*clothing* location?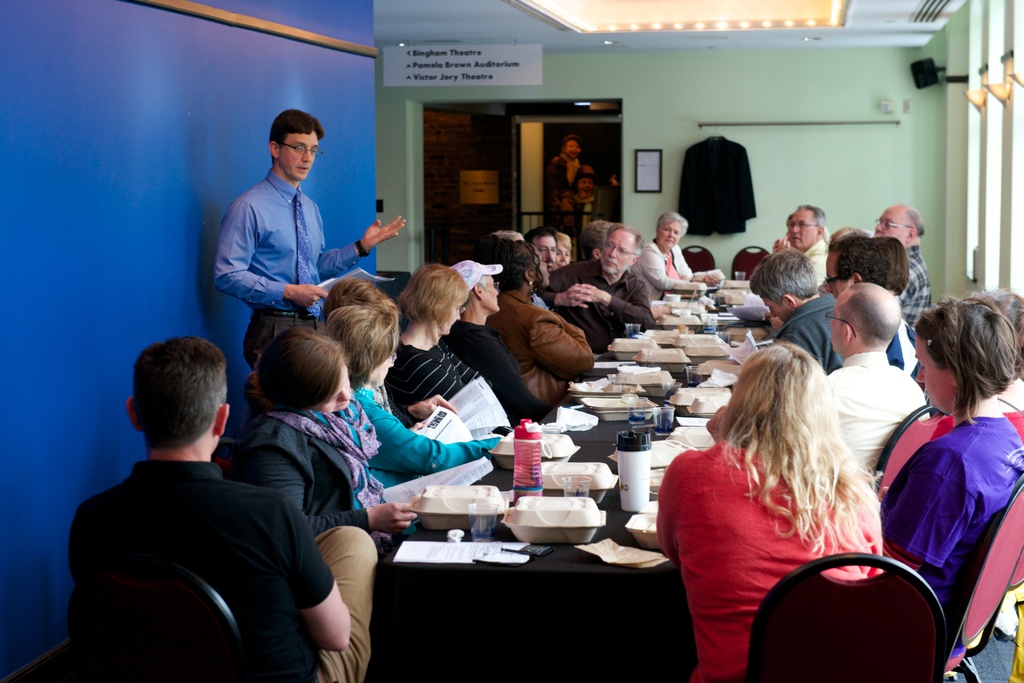
box(883, 414, 1023, 636)
